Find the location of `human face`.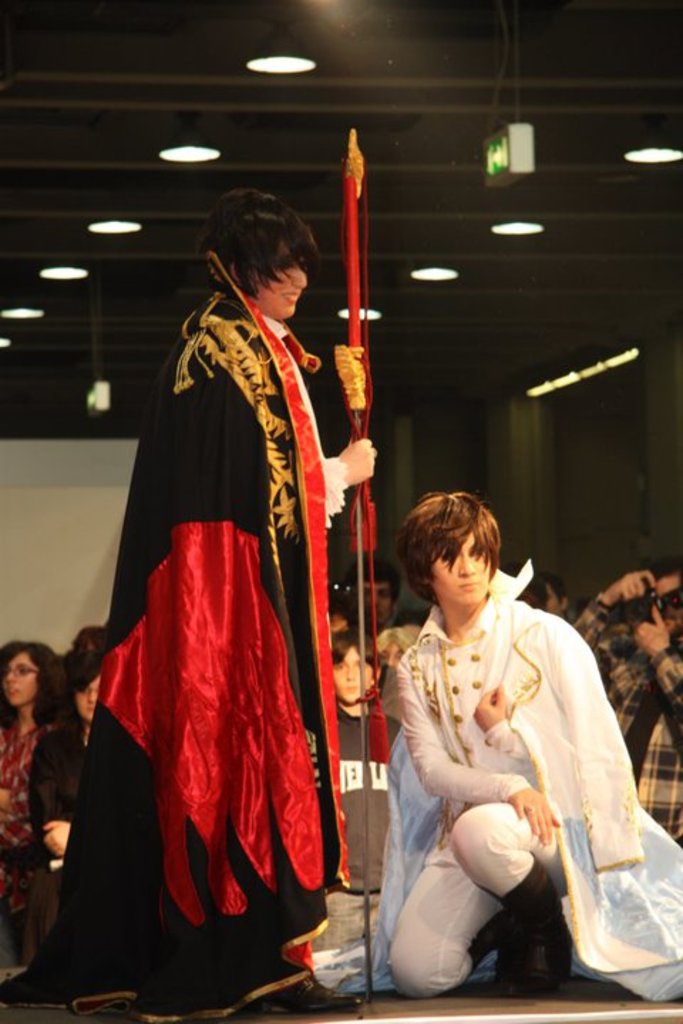
Location: <bbox>70, 676, 104, 721</bbox>.
